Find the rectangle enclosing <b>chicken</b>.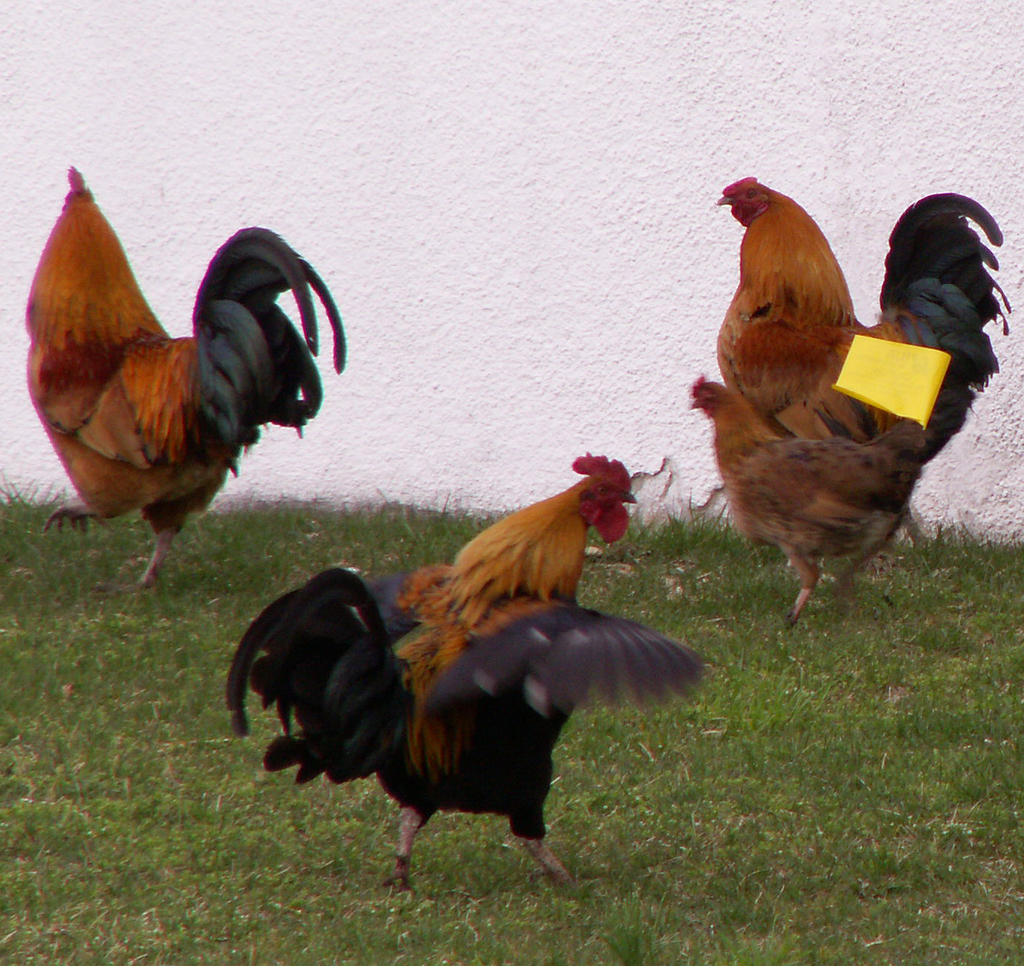
28,163,350,586.
